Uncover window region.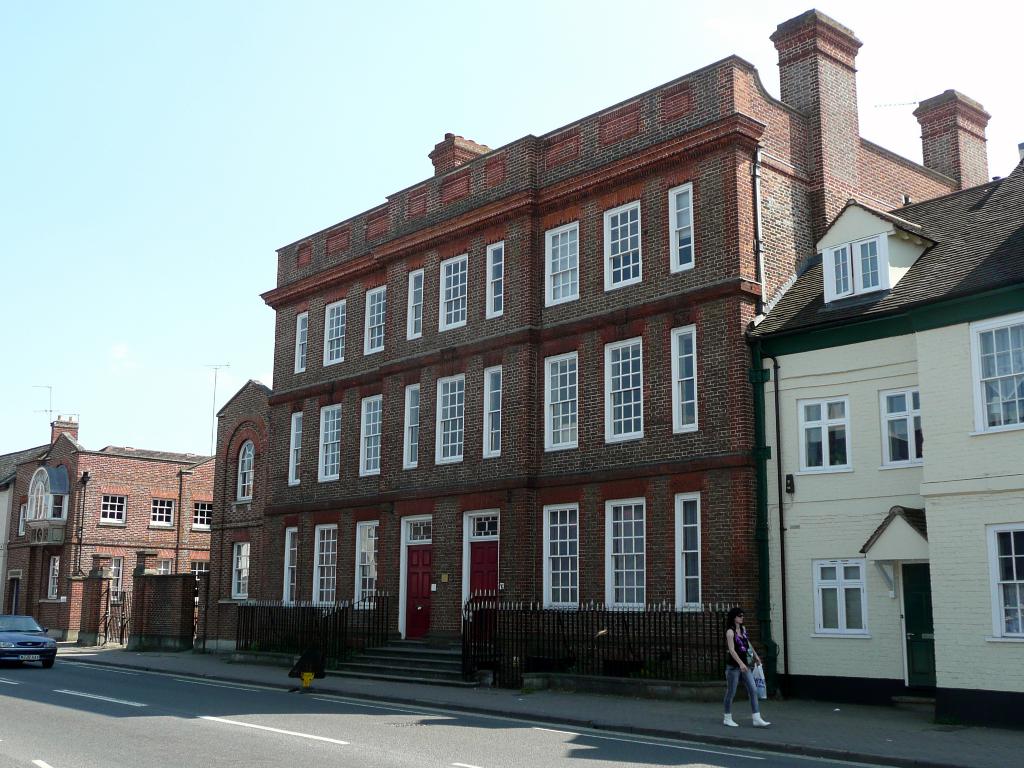
Uncovered: select_region(49, 550, 59, 596).
